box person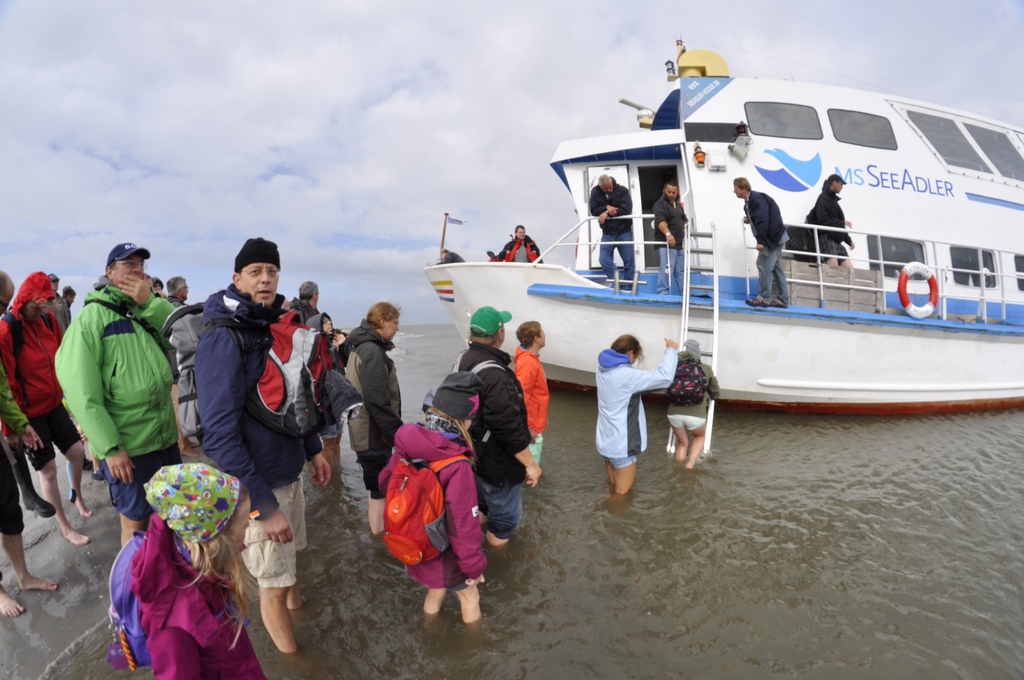
left=53, top=246, right=170, bottom=533
